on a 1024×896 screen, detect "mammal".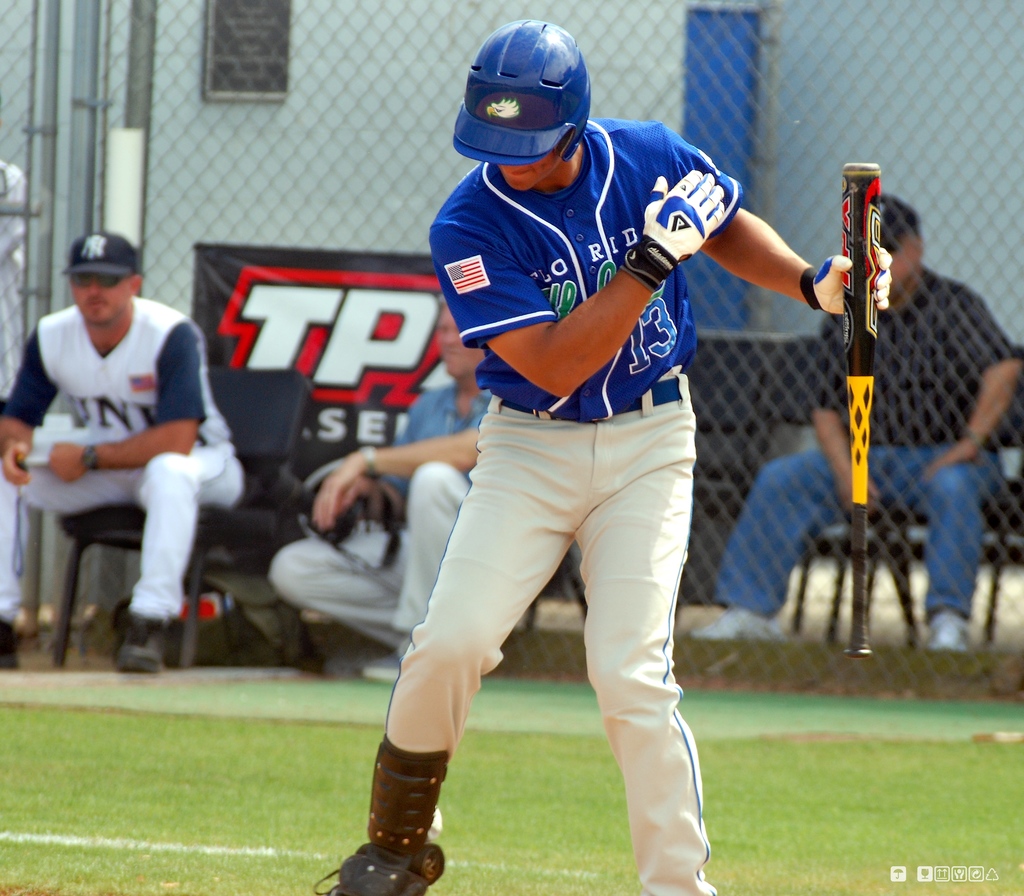
0 232 243 669.
